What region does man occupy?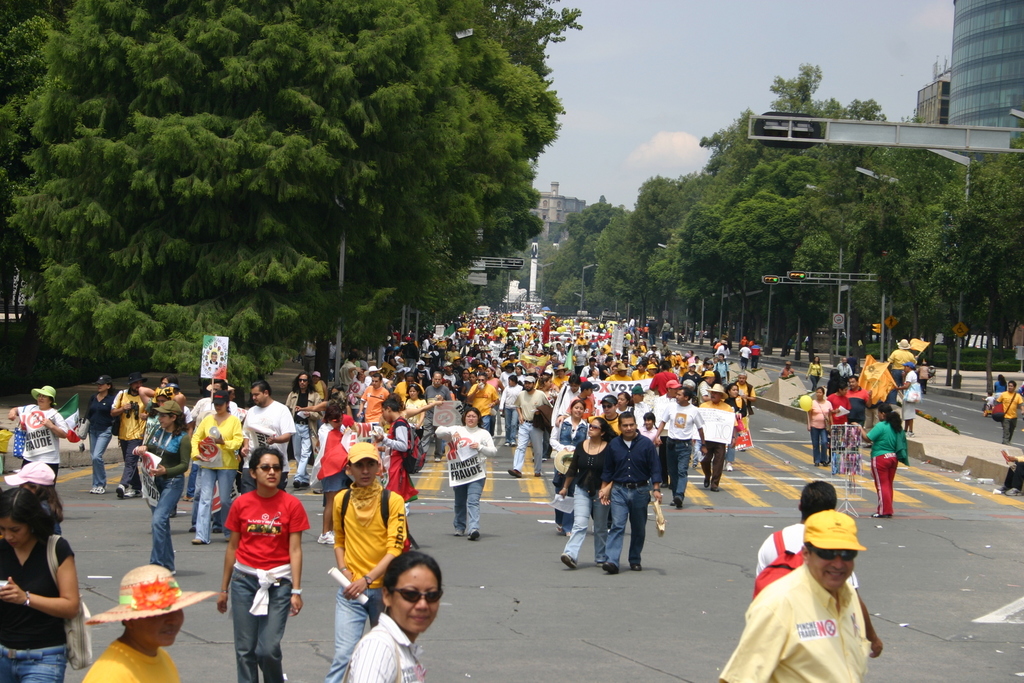
392/373/425/404.
